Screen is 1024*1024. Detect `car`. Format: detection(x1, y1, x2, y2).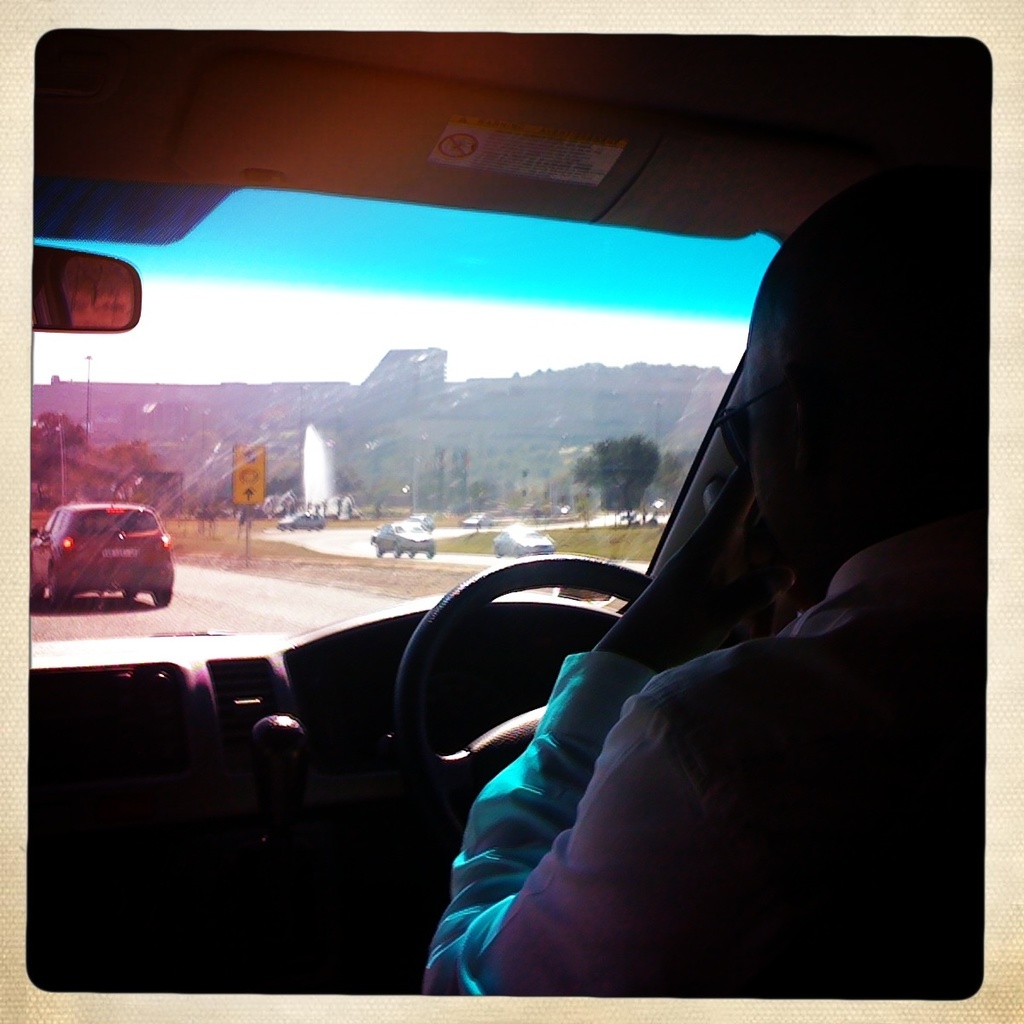
detection(276, 512, 331, 532).
